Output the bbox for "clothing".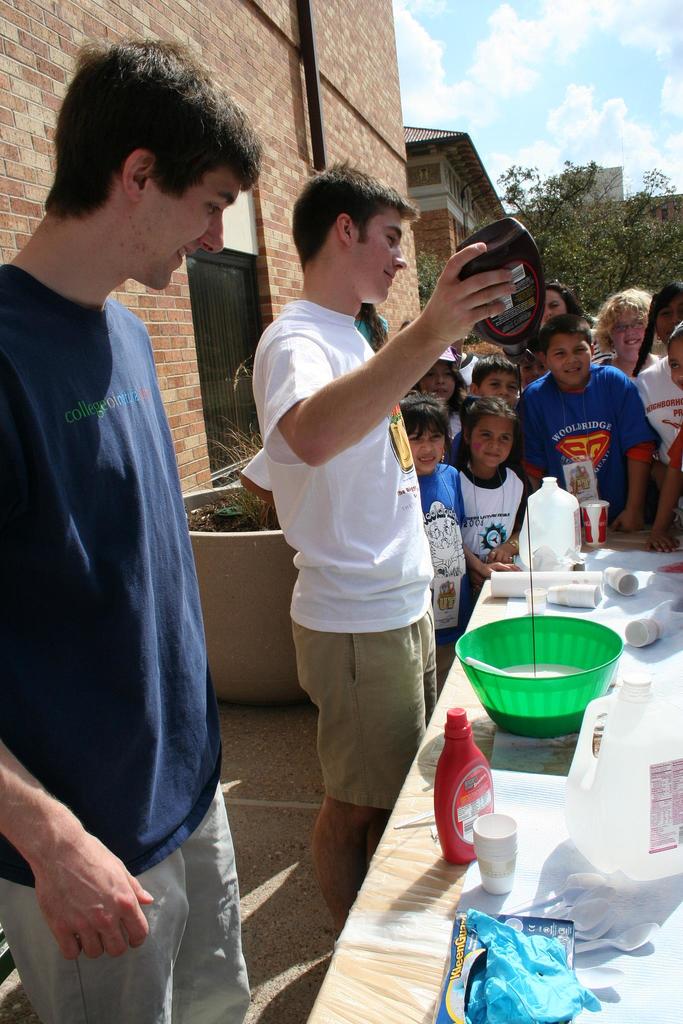
box=[0, 264, 260, 1023].
